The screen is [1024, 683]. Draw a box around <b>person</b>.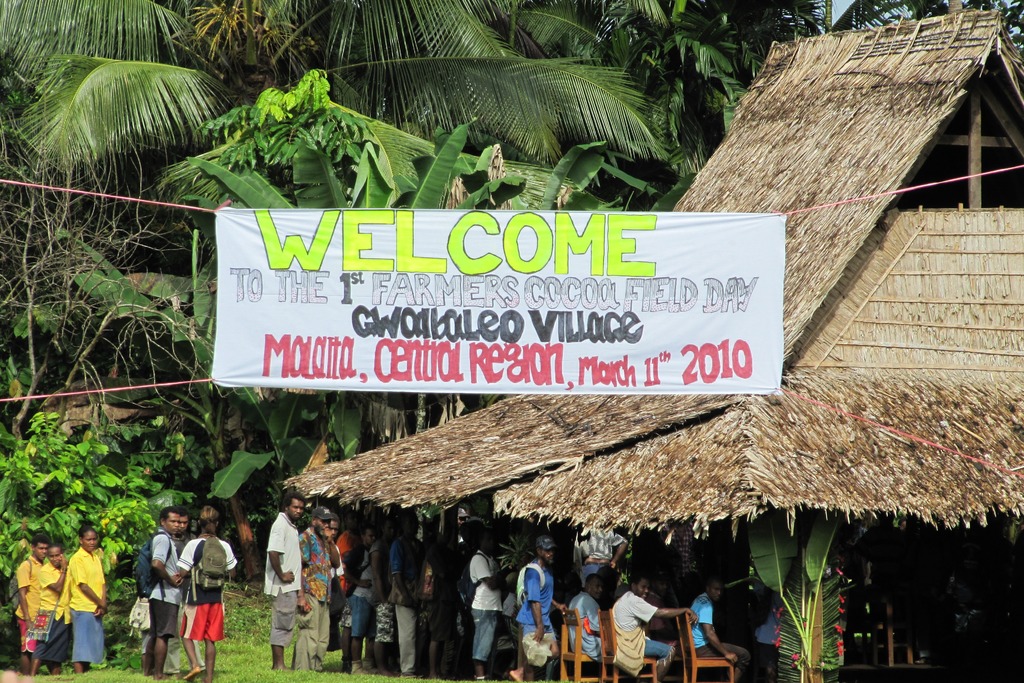
[515, 533, 566, 678].
